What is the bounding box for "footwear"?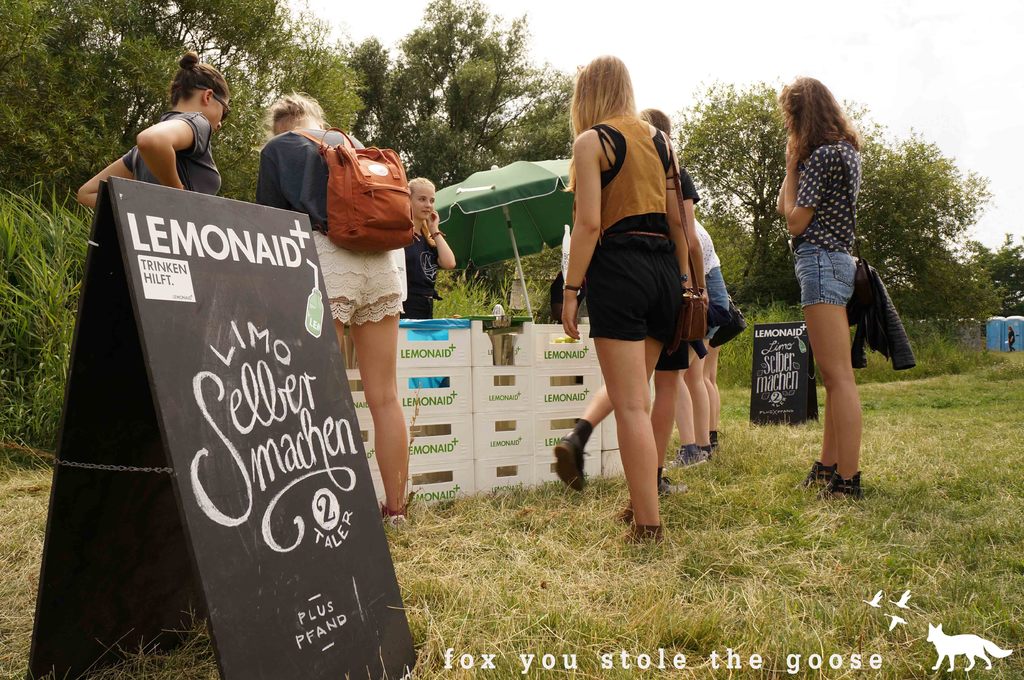
{"x1": 799, "y1": 461, "x2": 838, "y2": 497}.
